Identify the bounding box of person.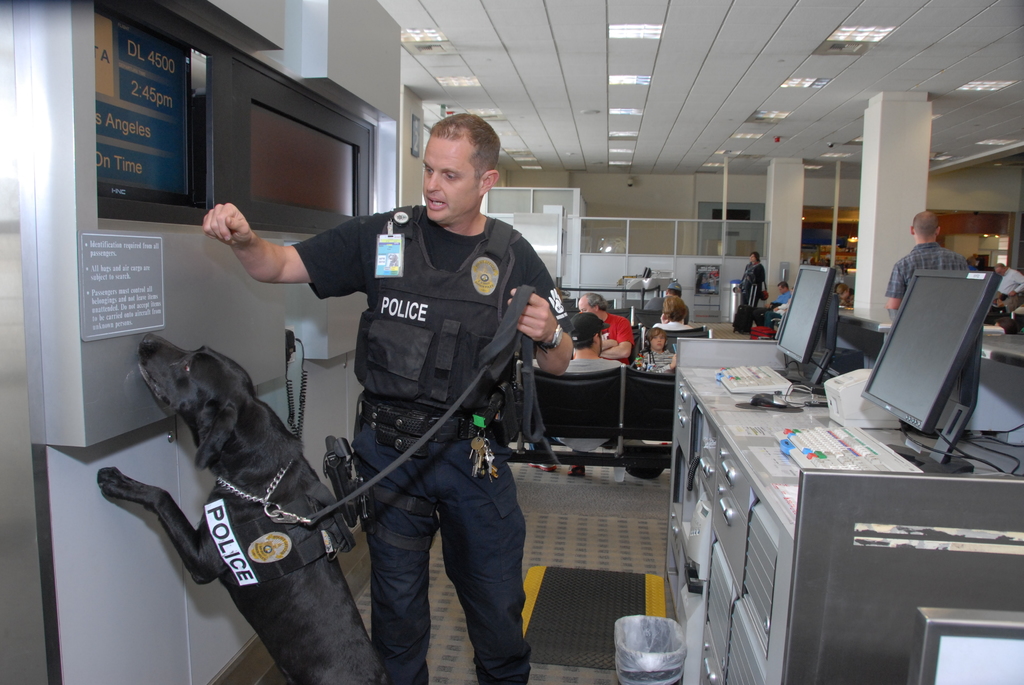
box(240, 127, 541, 684).
